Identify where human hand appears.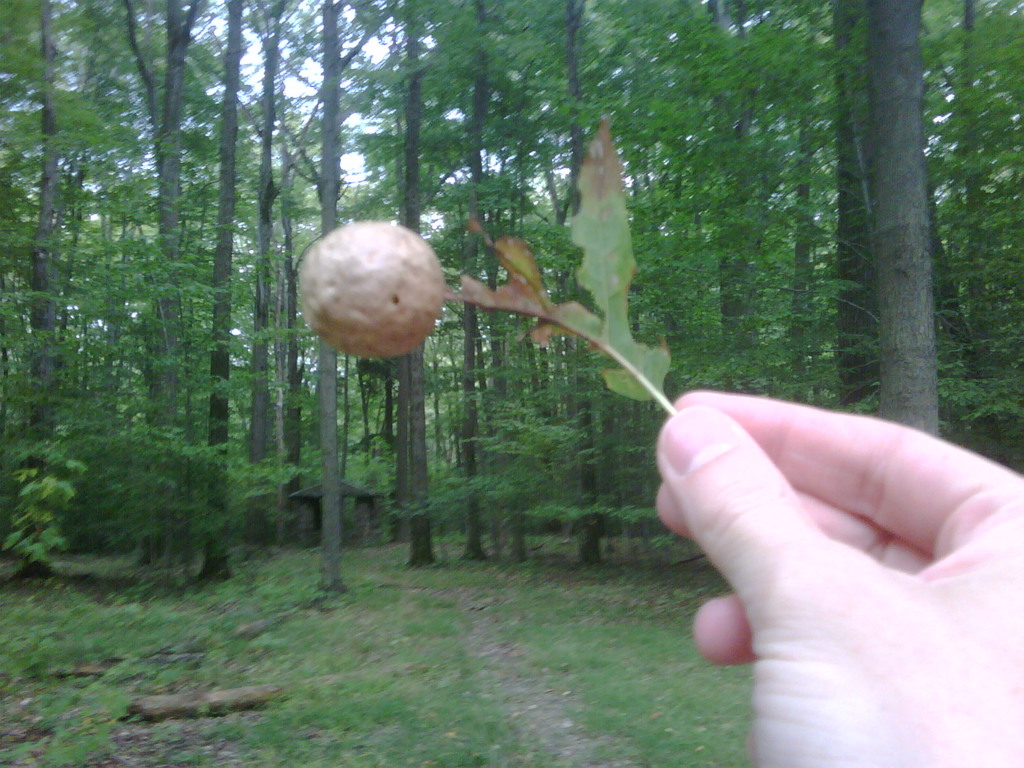
Appears at [658, 386, 1021, 767].
